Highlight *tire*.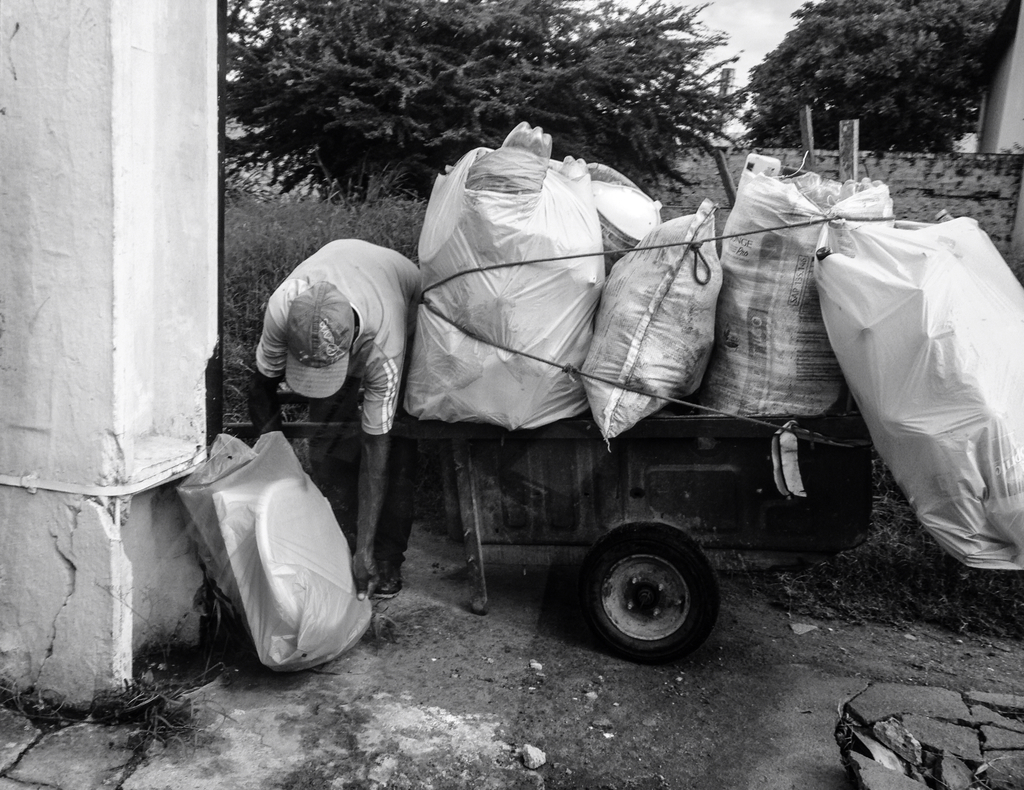
Highlighted region: [x1=557, y1=529, x2=731, y2=660].
